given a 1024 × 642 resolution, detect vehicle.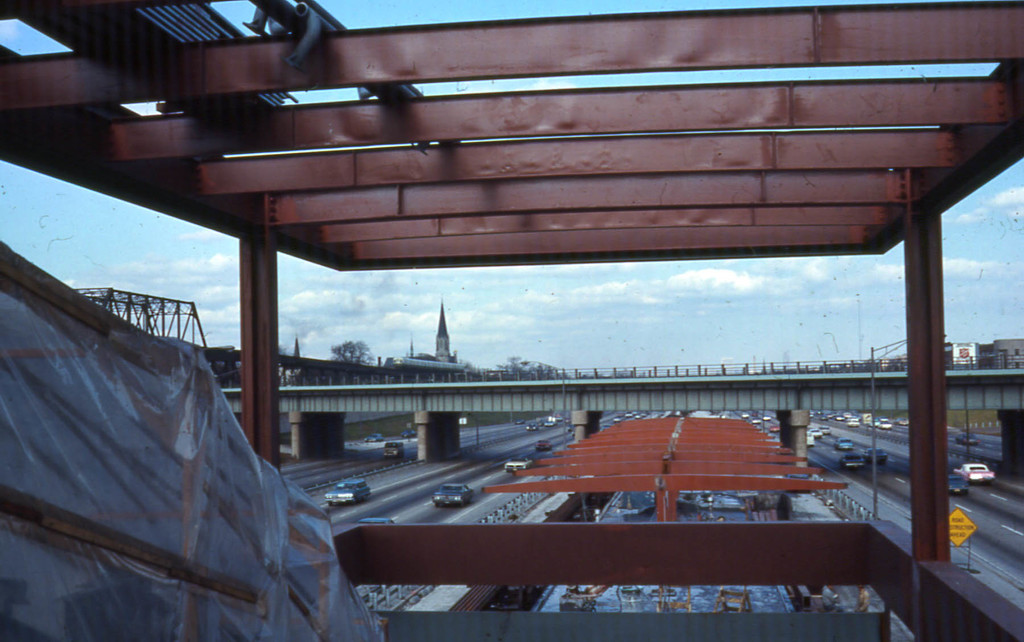
detection(843, 337, 925, 374).
